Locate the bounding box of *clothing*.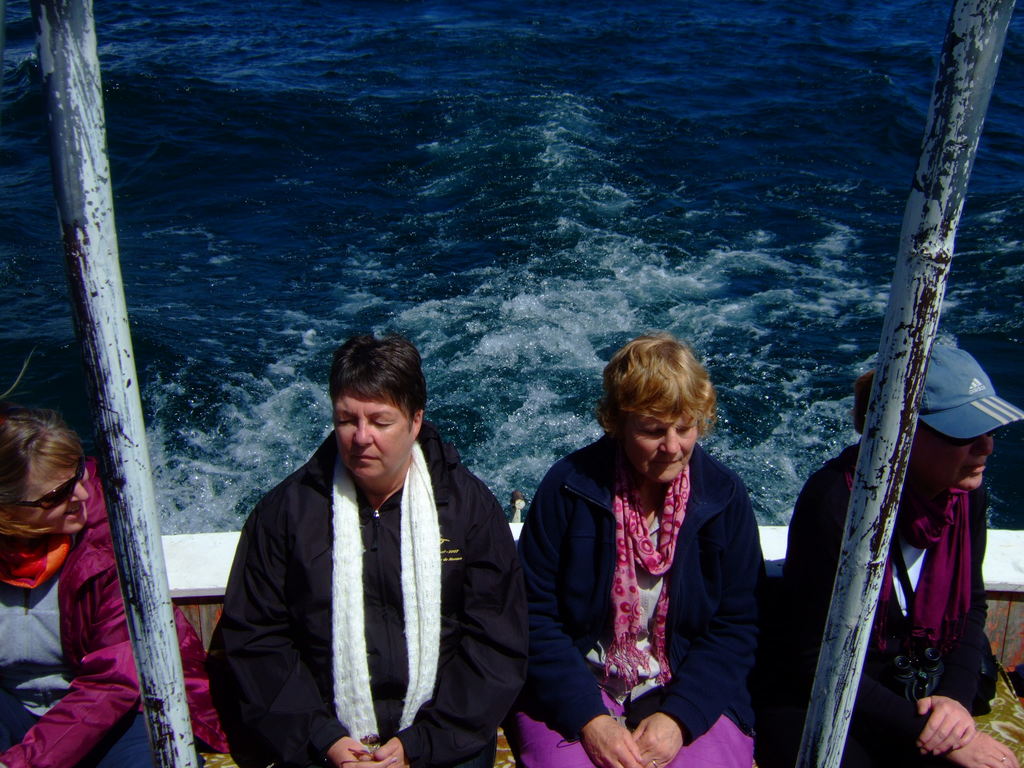
Bounding box: {"x1": 755, "y1": 437, "x2": 1004, "y2": 767}.
